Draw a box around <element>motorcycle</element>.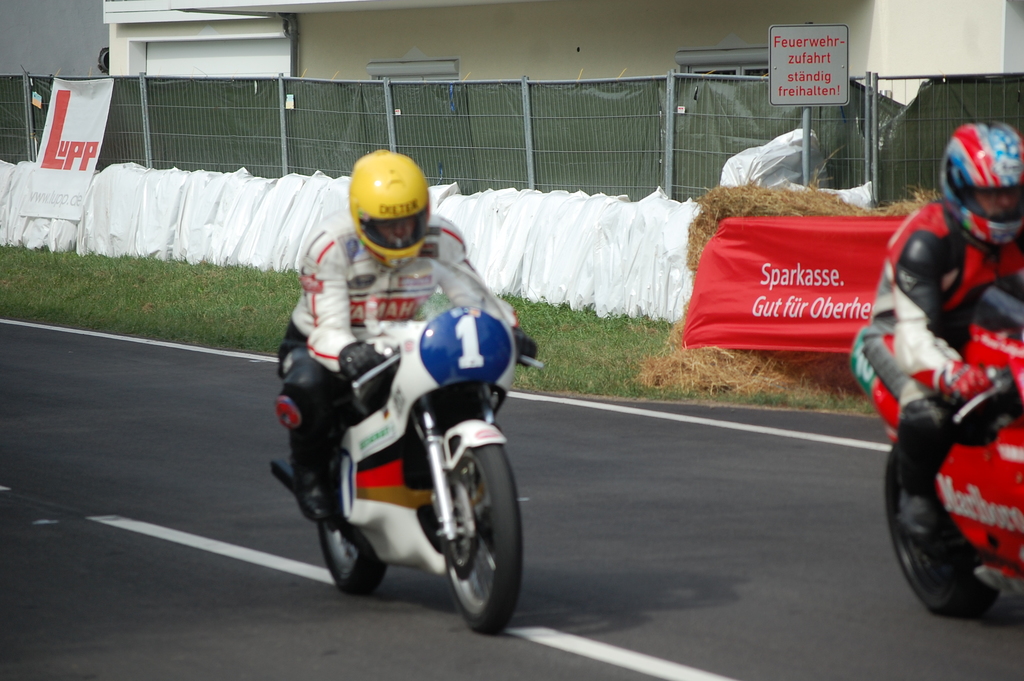
detection(257, 298, 549, 630).
